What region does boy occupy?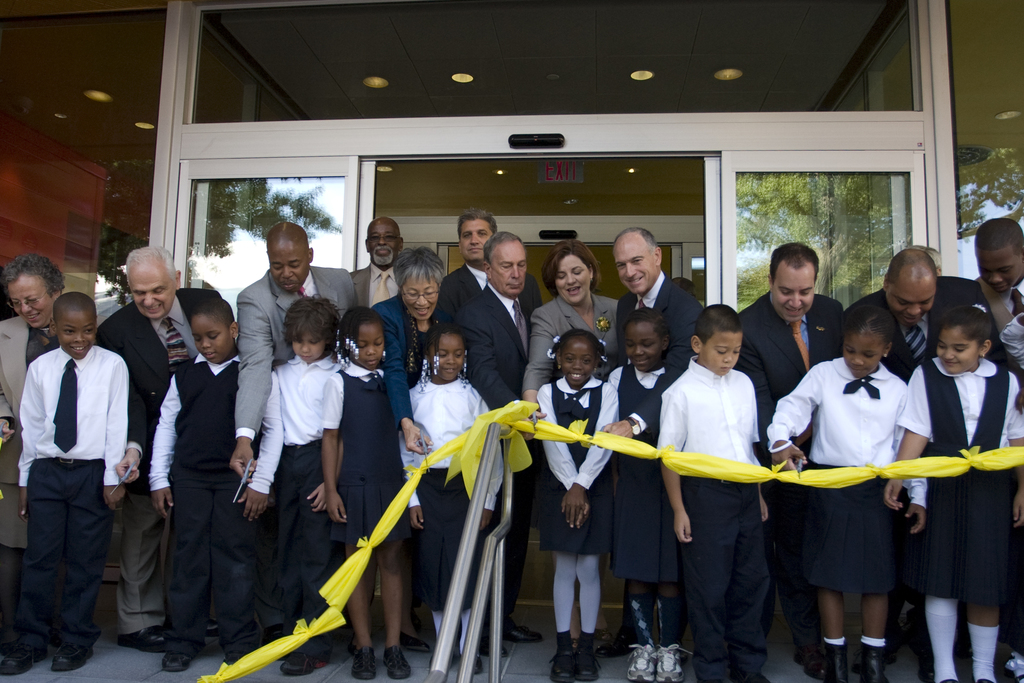
detection(148, 300, 261, 672).
